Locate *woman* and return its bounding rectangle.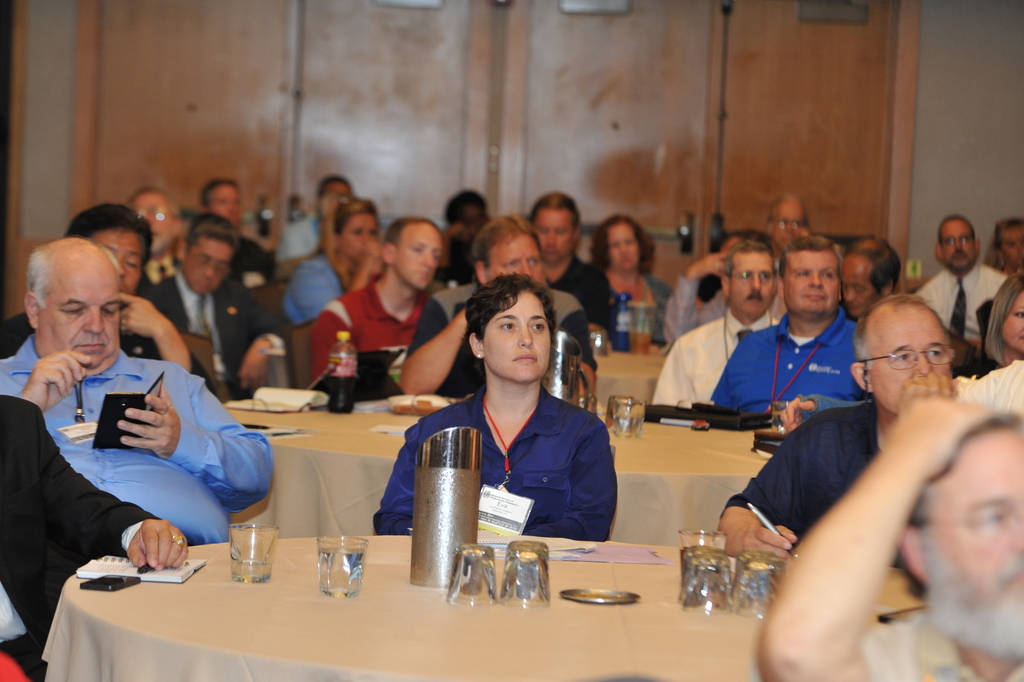
x1=280 y1=196 x2=394 y2=331.
